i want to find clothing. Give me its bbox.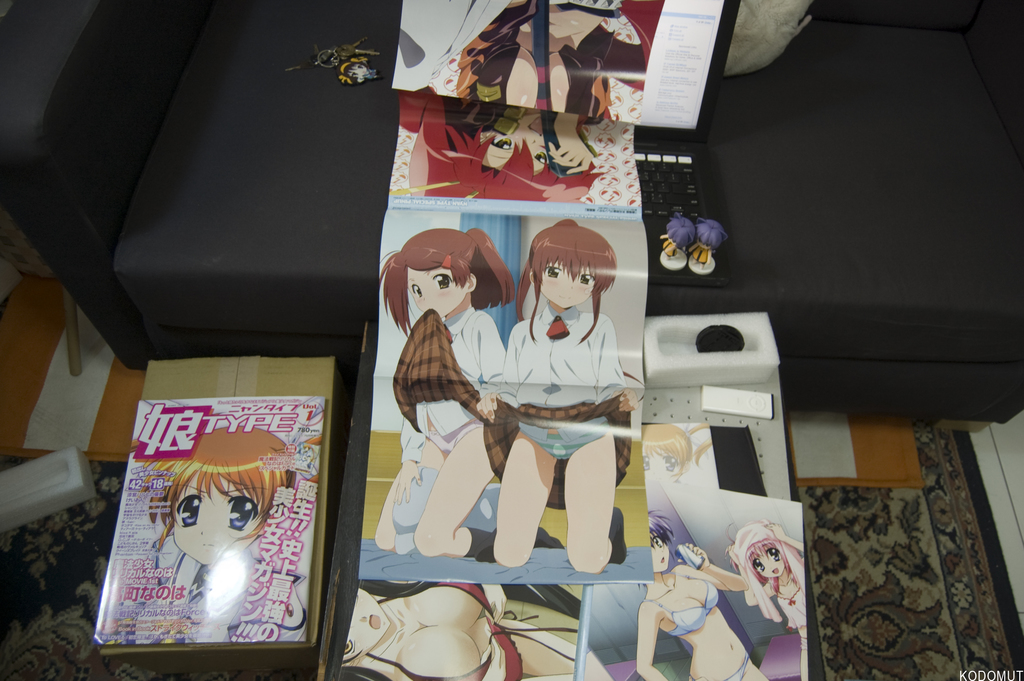
(124,550,310,644).
